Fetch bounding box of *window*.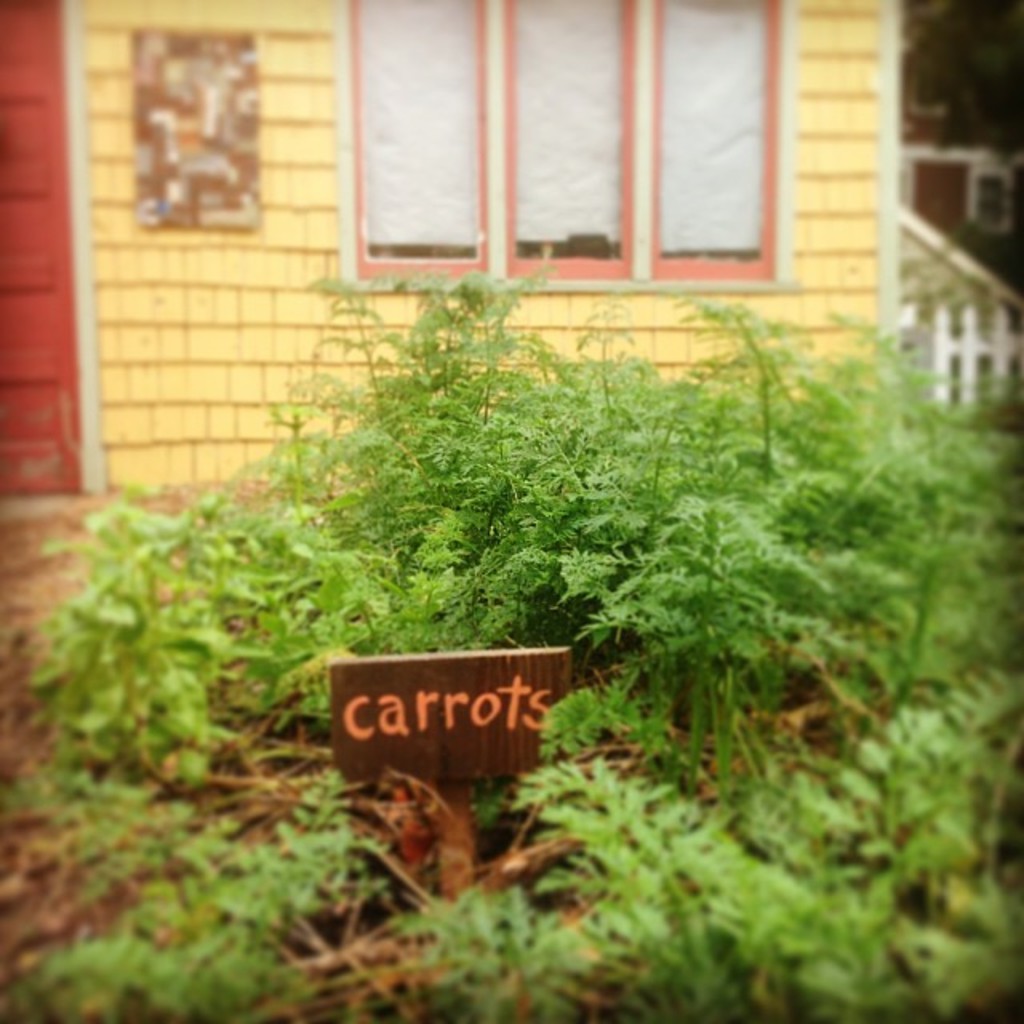
Bbox: crop(274, 0, 861, 342).
